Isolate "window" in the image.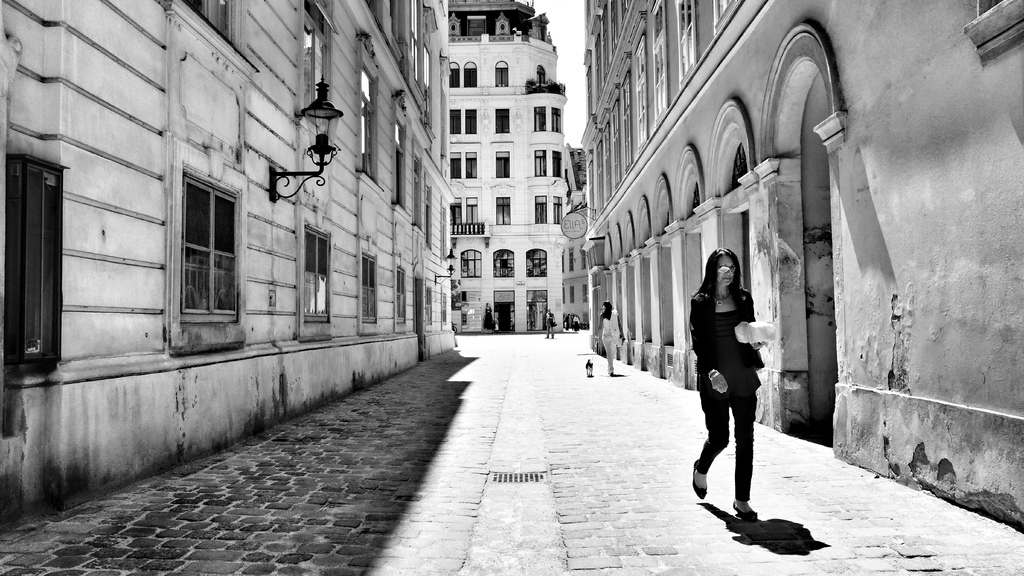
Isolated region: [12,111,78,349].
